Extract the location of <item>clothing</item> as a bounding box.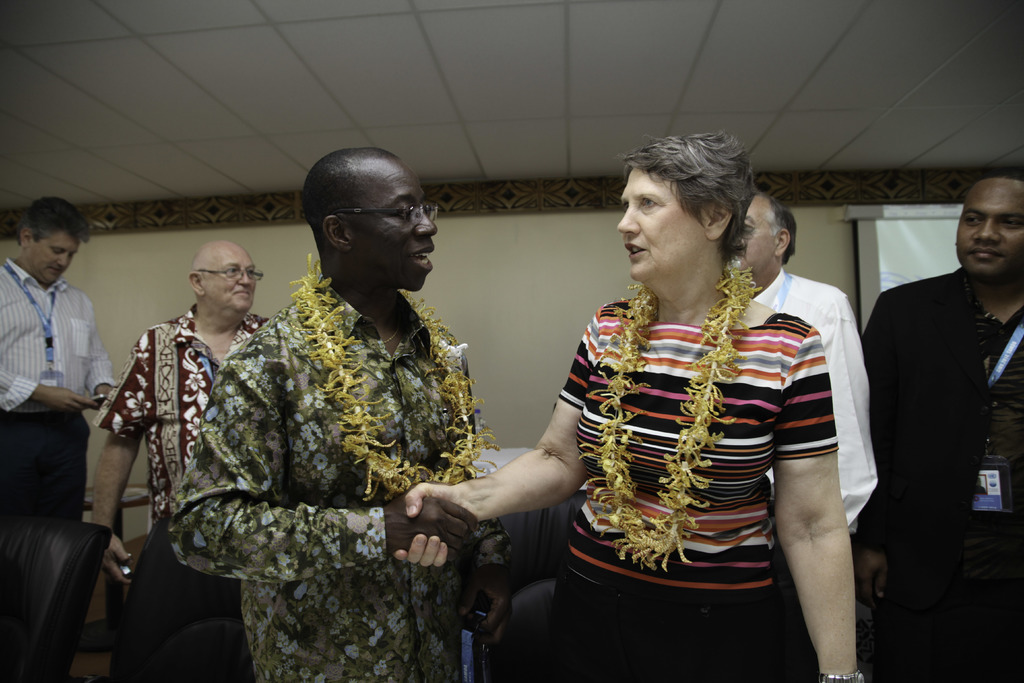
<box>173,272,512,679</box>.
